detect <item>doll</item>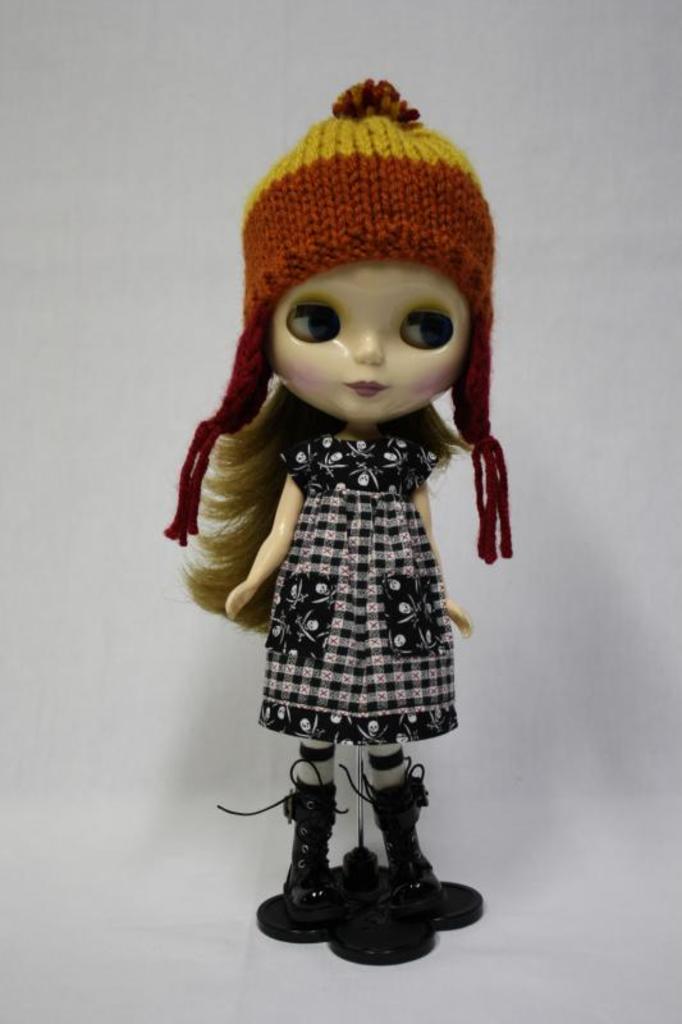
box(165, 67, 526, 948)
